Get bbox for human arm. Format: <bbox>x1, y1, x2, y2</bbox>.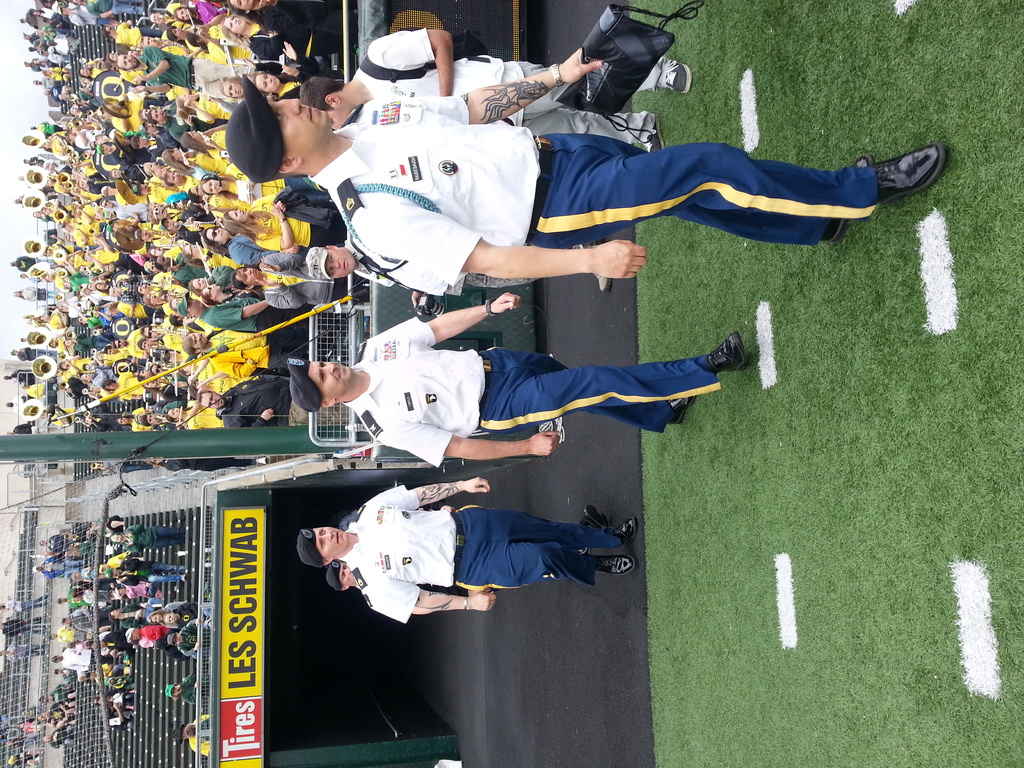
<bbox>373, 481, 491, 513</bbox>.
